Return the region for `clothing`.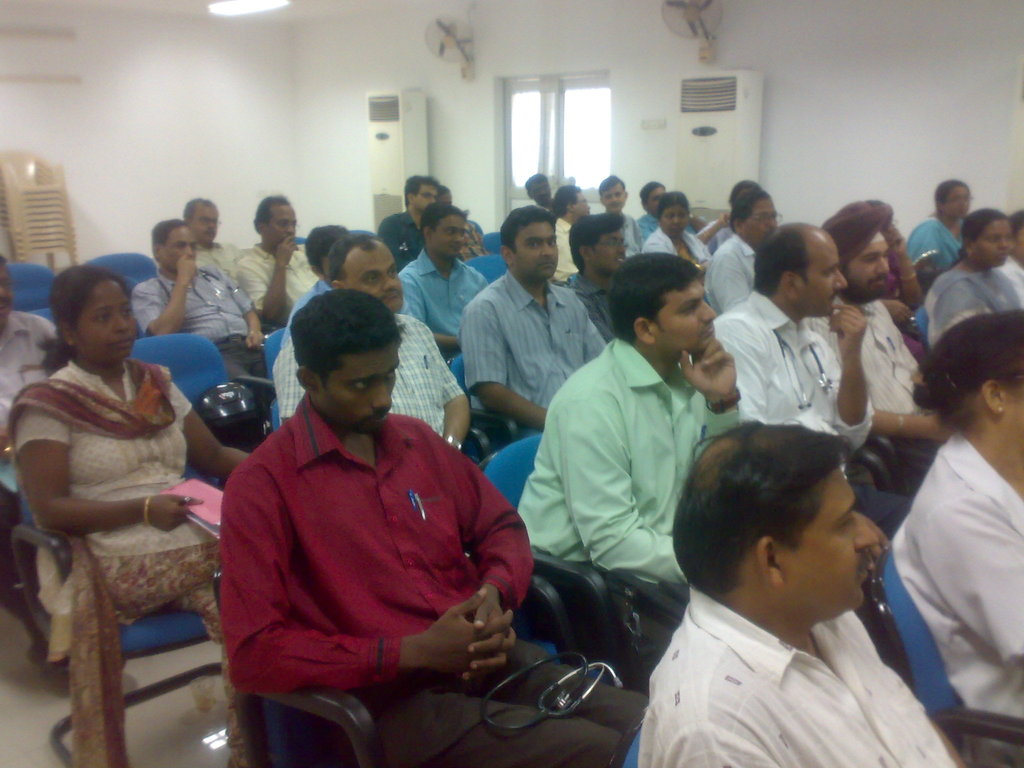
x1=228 y1=400 x2=690 y2=767.
